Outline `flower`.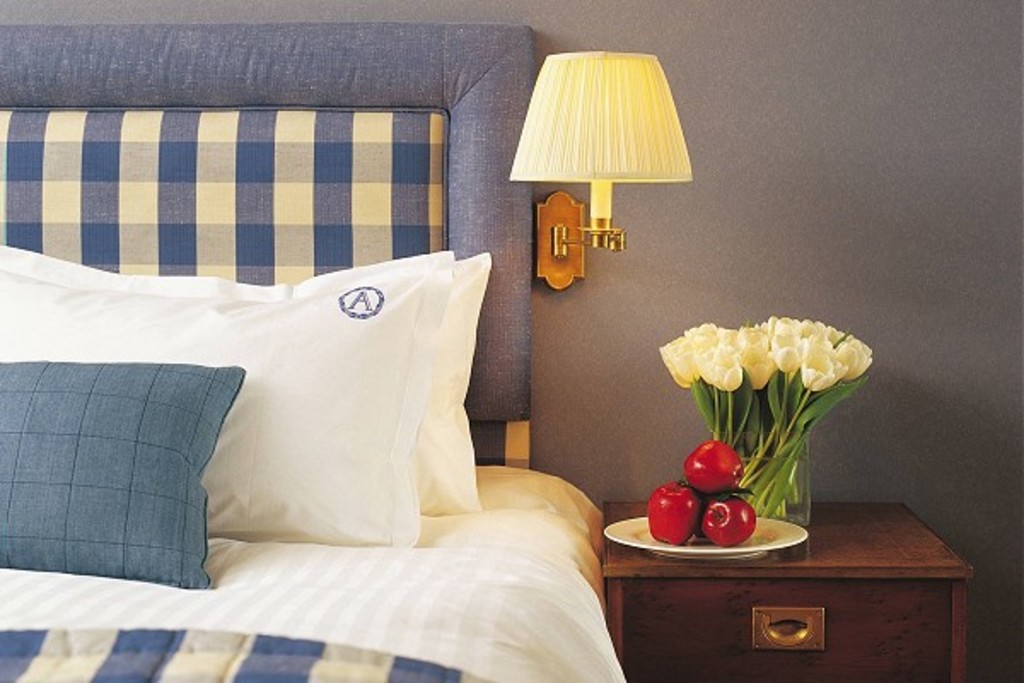
Outline: 799,338,847,388.
